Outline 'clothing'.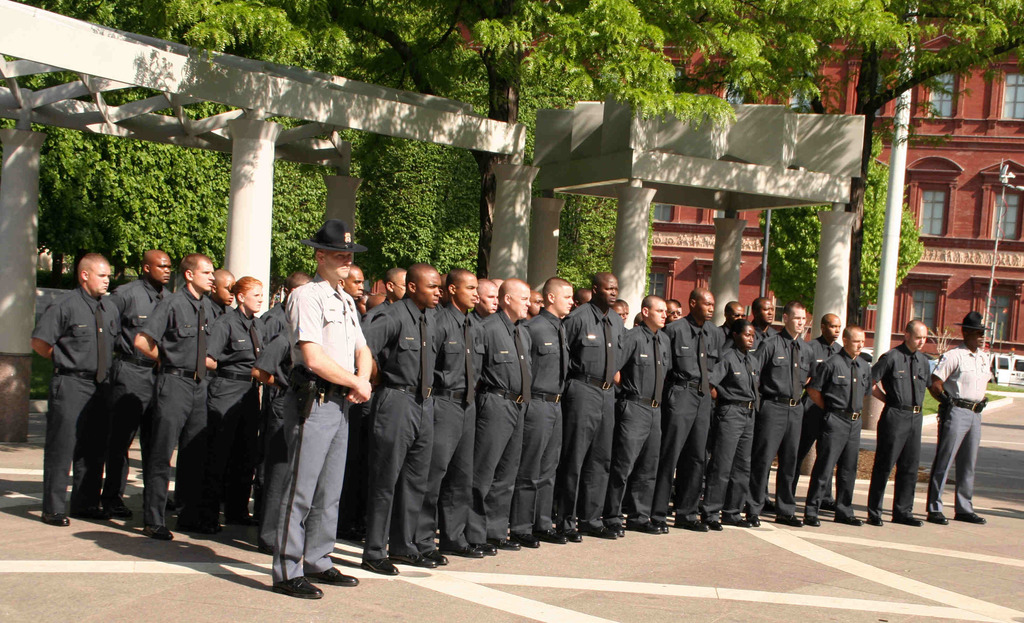
Outline: BBox(149, 291, 212, 512).
